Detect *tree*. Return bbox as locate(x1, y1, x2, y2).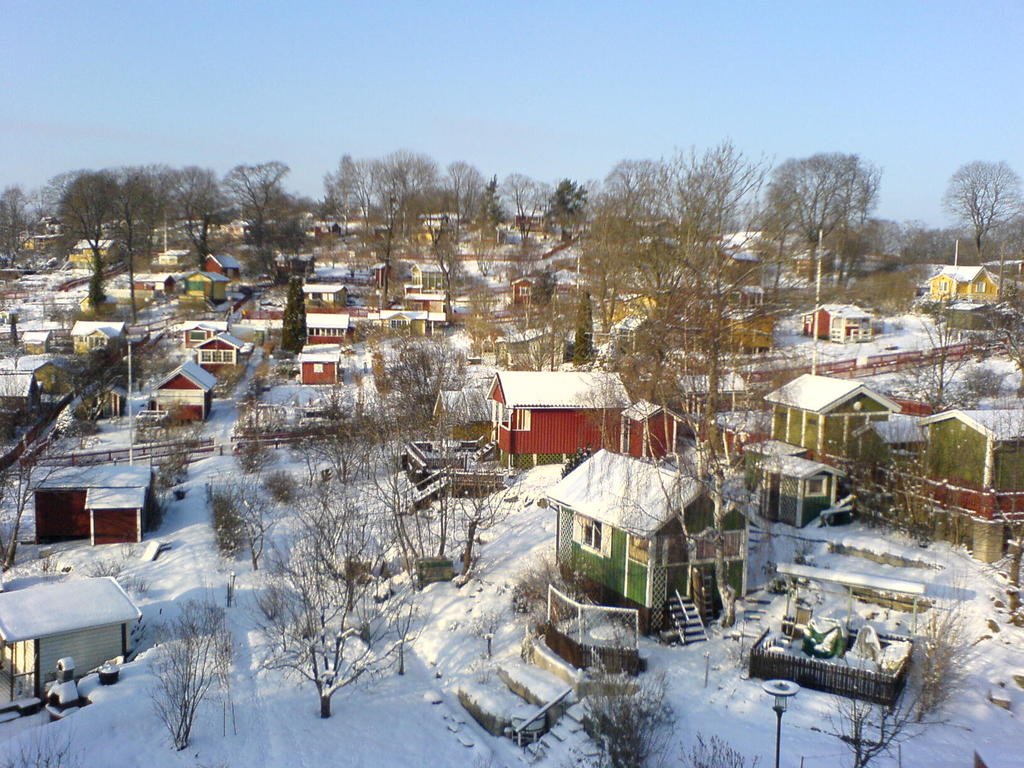
locate(678, 729, 761, 767).
